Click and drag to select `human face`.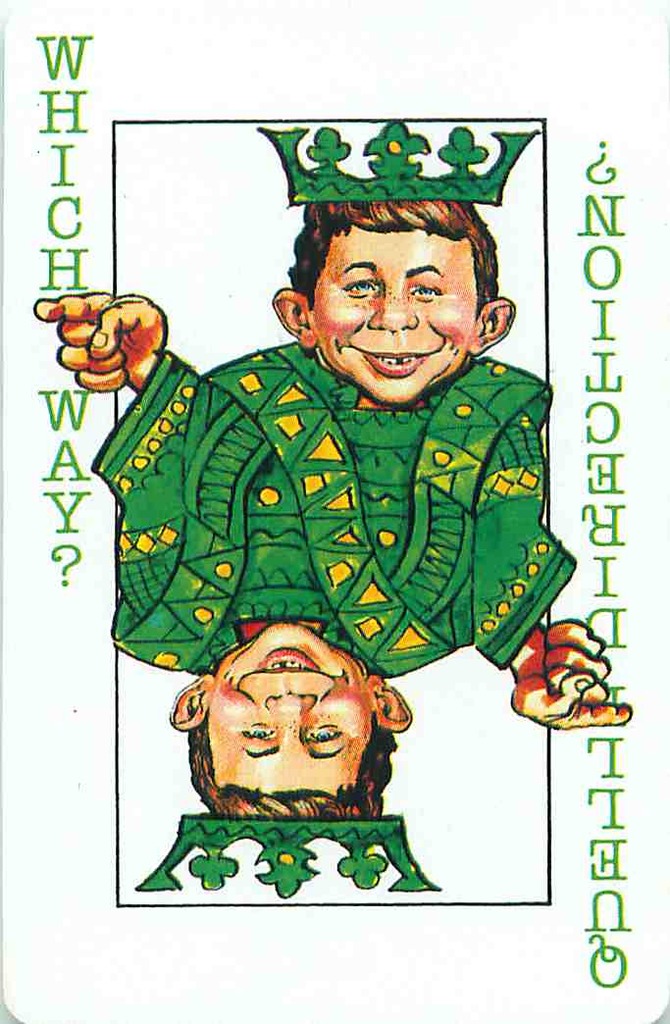
Selection: 209/626/374/792.
